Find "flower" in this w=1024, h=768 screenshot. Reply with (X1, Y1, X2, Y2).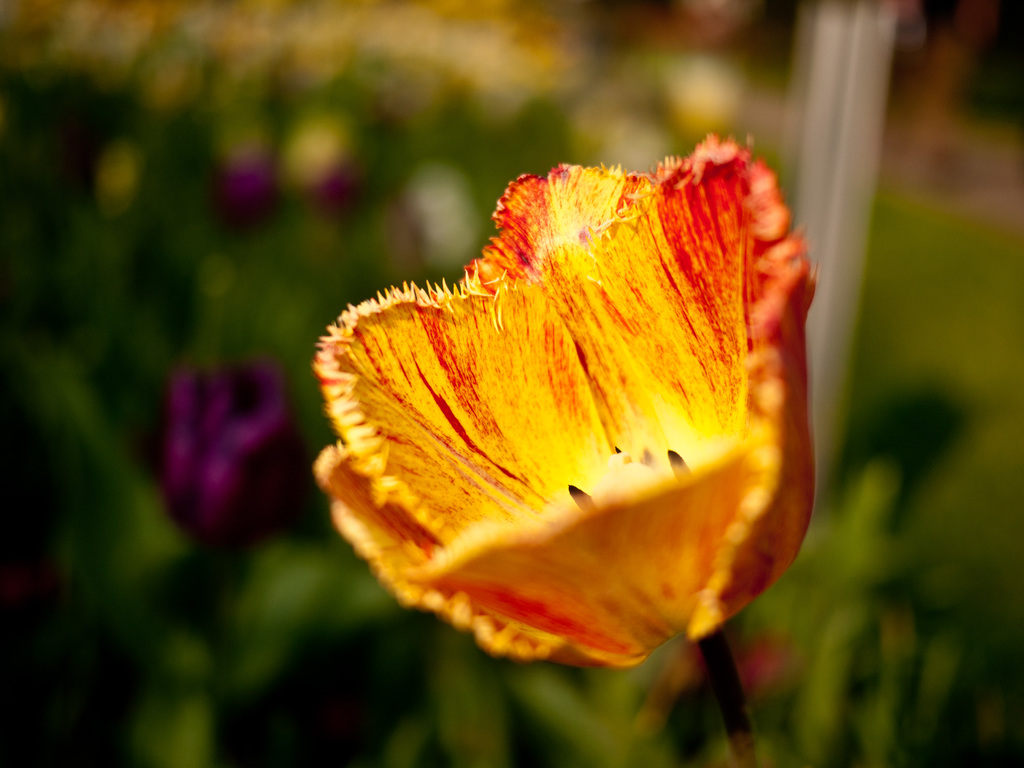
(315, 131, 790, 646).
